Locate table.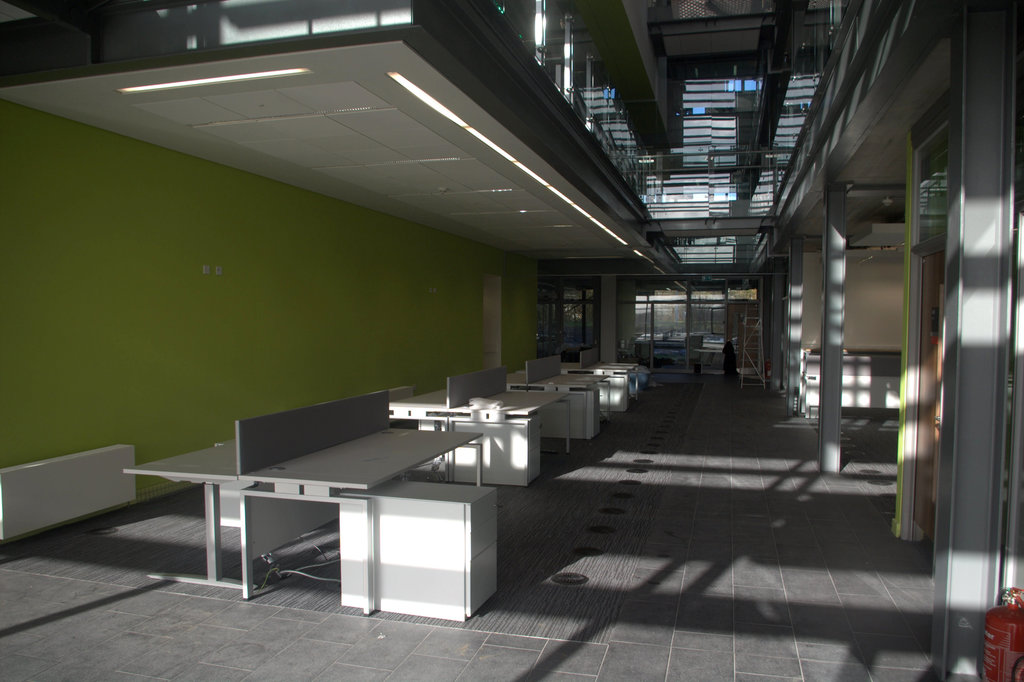
Bounding box: left=111, top=371, right=499, bottom=594.
